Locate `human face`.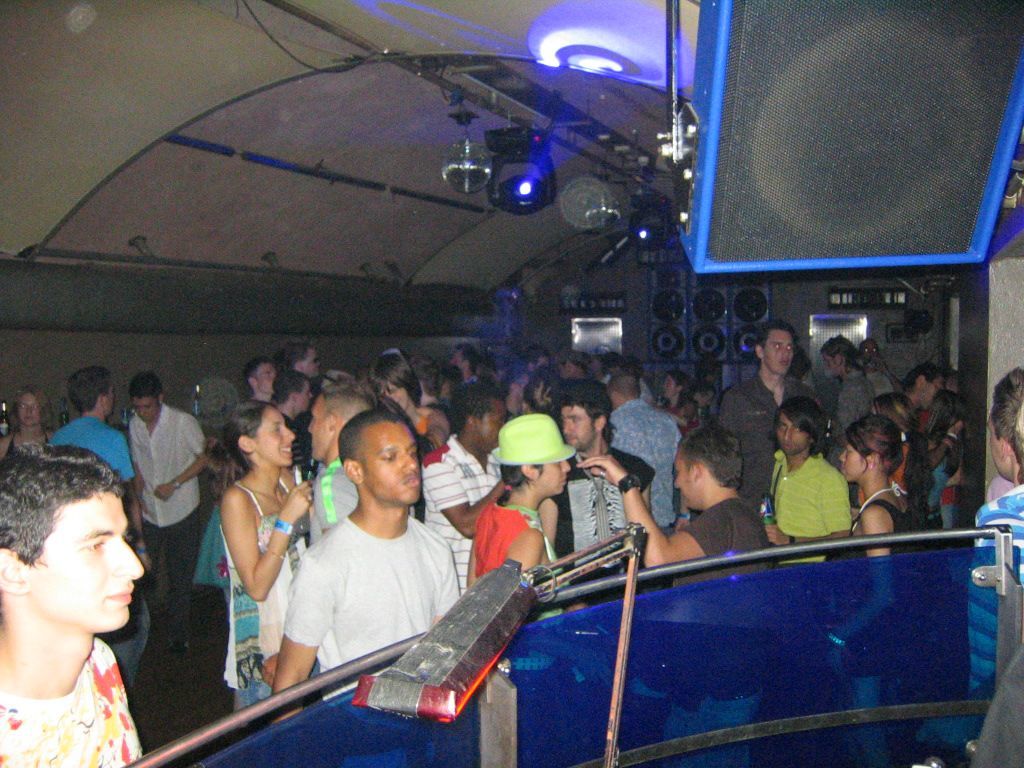
Bounding box: [831,357,842,375].
